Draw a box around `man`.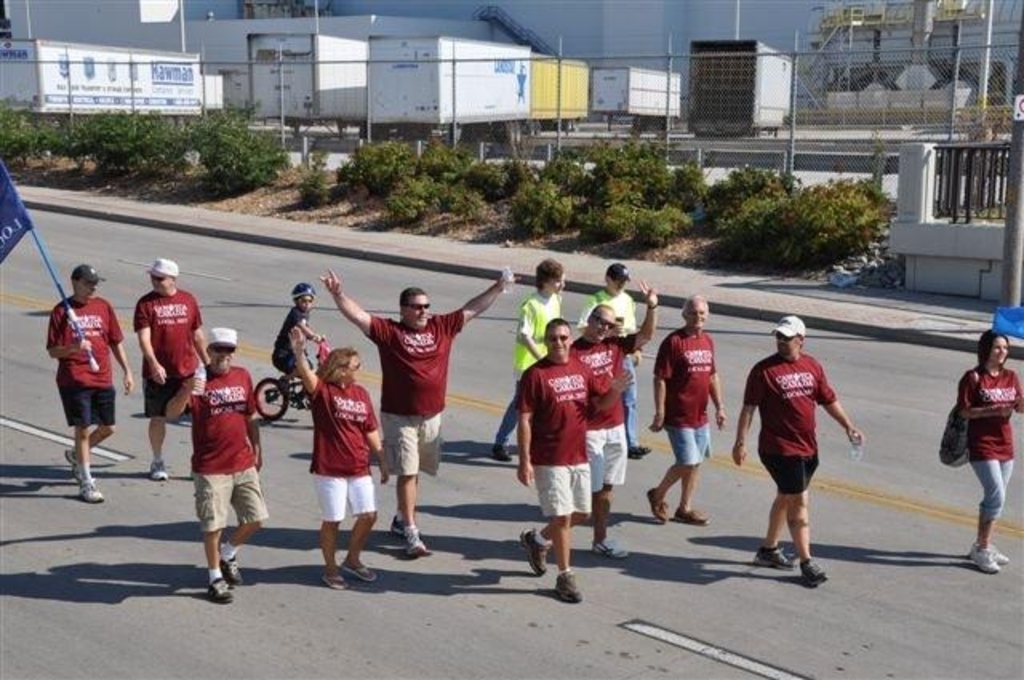
select_region(136, 256, 214, 477).
